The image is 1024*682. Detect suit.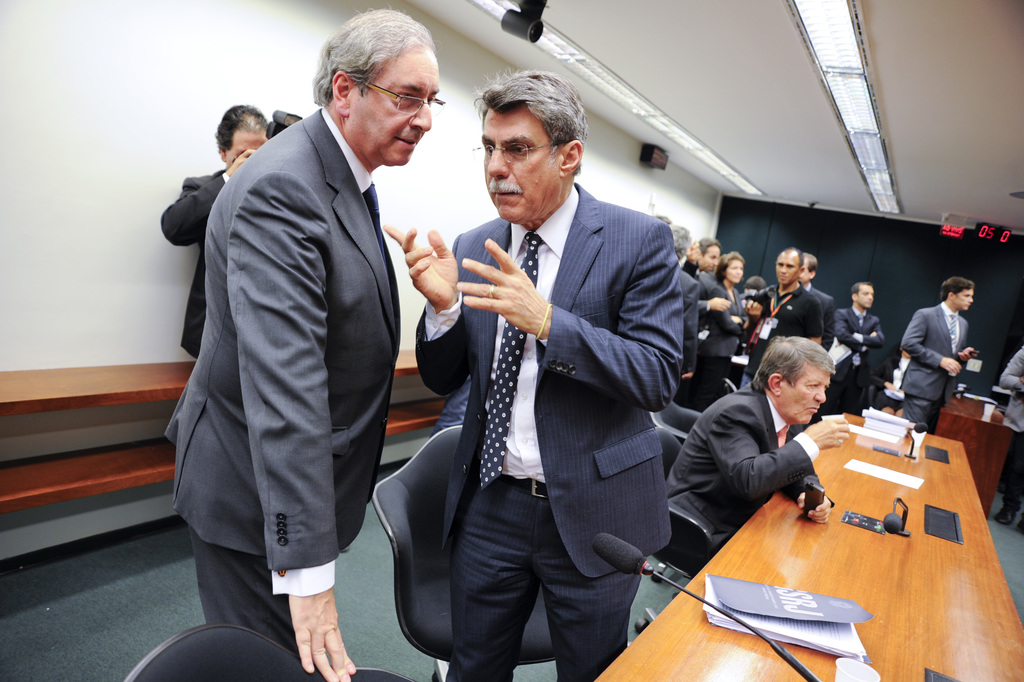
Detection: (664, 387, 823, 557).
